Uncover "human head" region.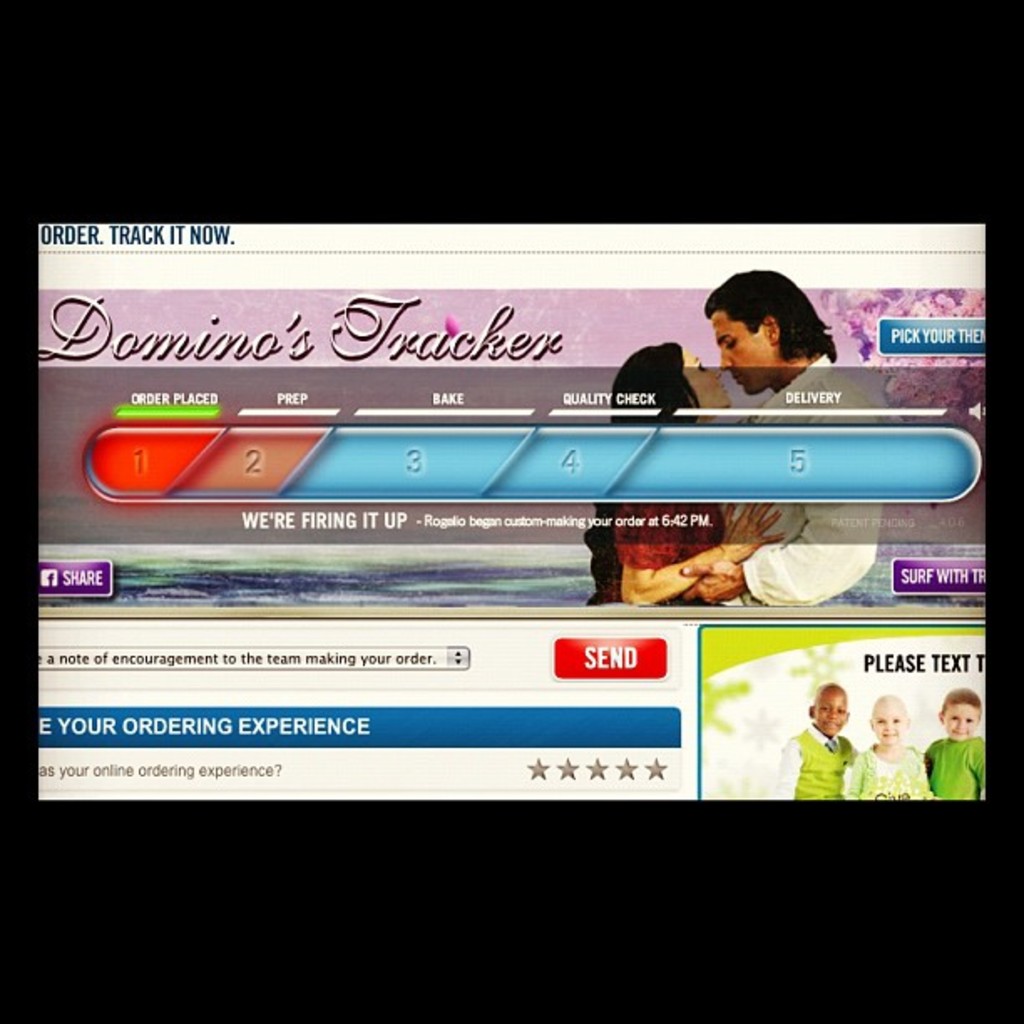
Uncovered: bbox=[934, 689, 979, 736].
